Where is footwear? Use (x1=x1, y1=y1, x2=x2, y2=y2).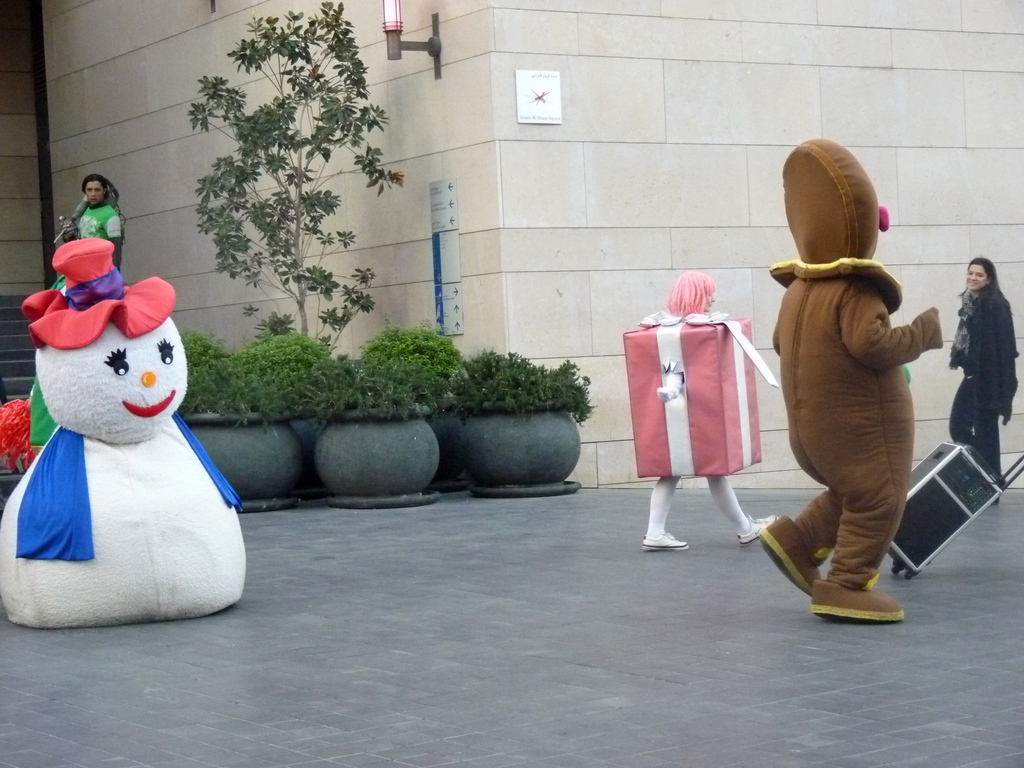
(x1=737, y1=508, x2=785, y2=543).
